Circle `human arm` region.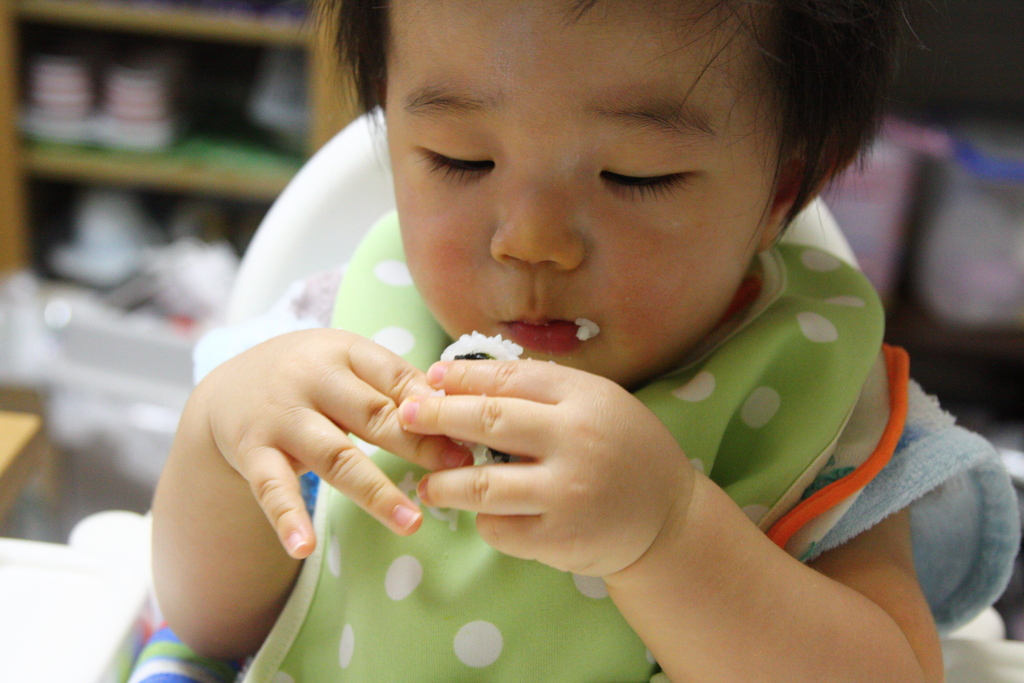
Region: 149, 329, 469, 663.
